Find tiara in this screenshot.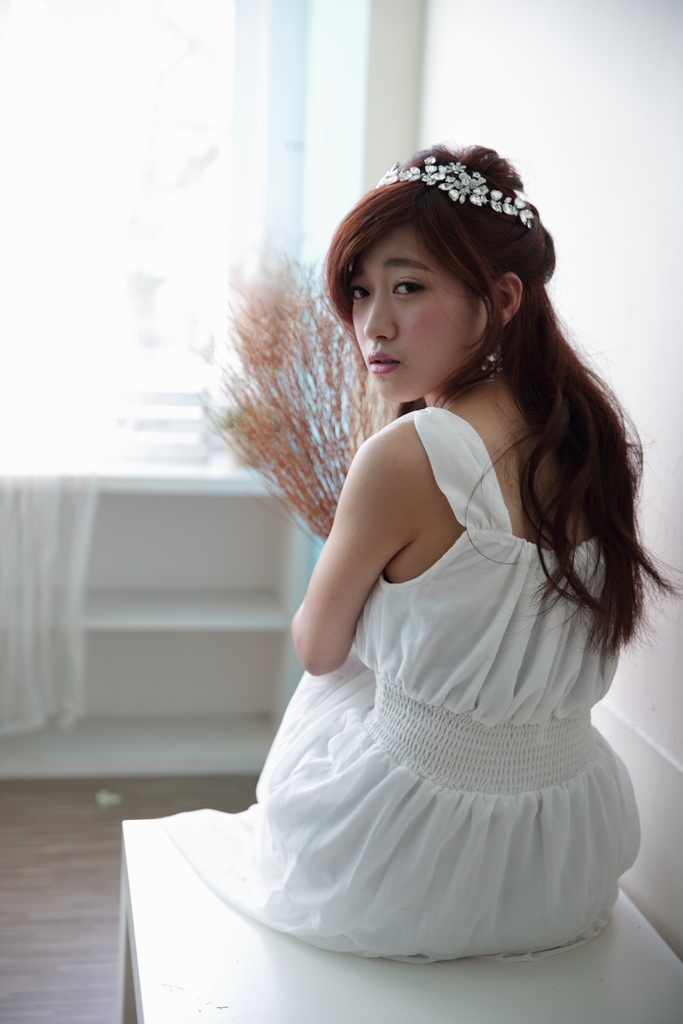
The bounding box for tiara is x1=375 y1=157 x2=534 y2=228.
